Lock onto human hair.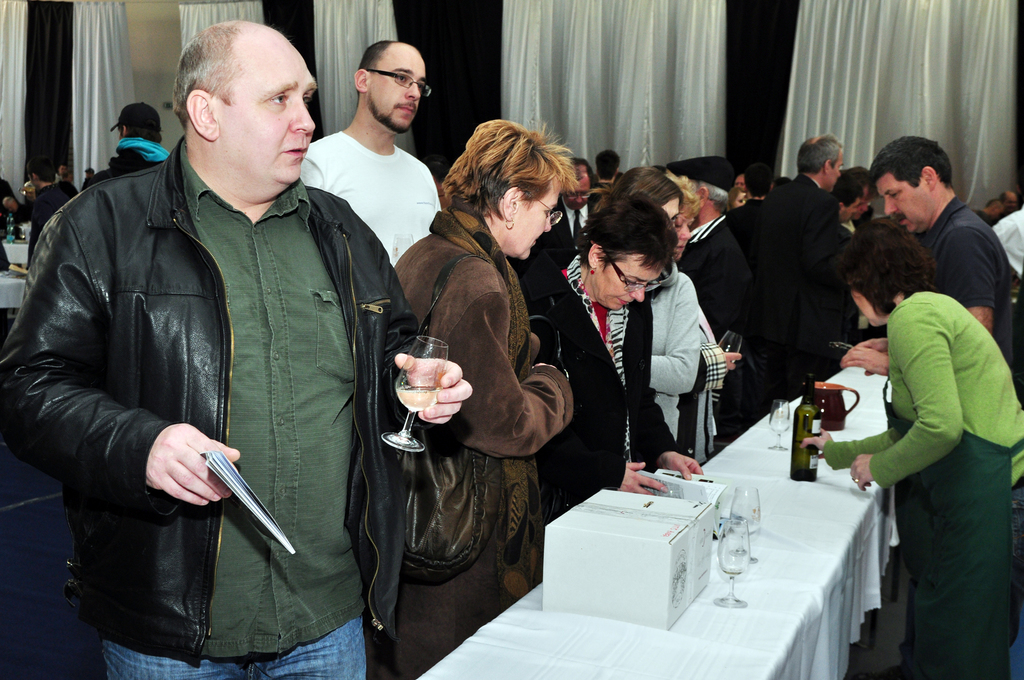
Locked: x1=837, y1=218, x2=939, y2=317.
